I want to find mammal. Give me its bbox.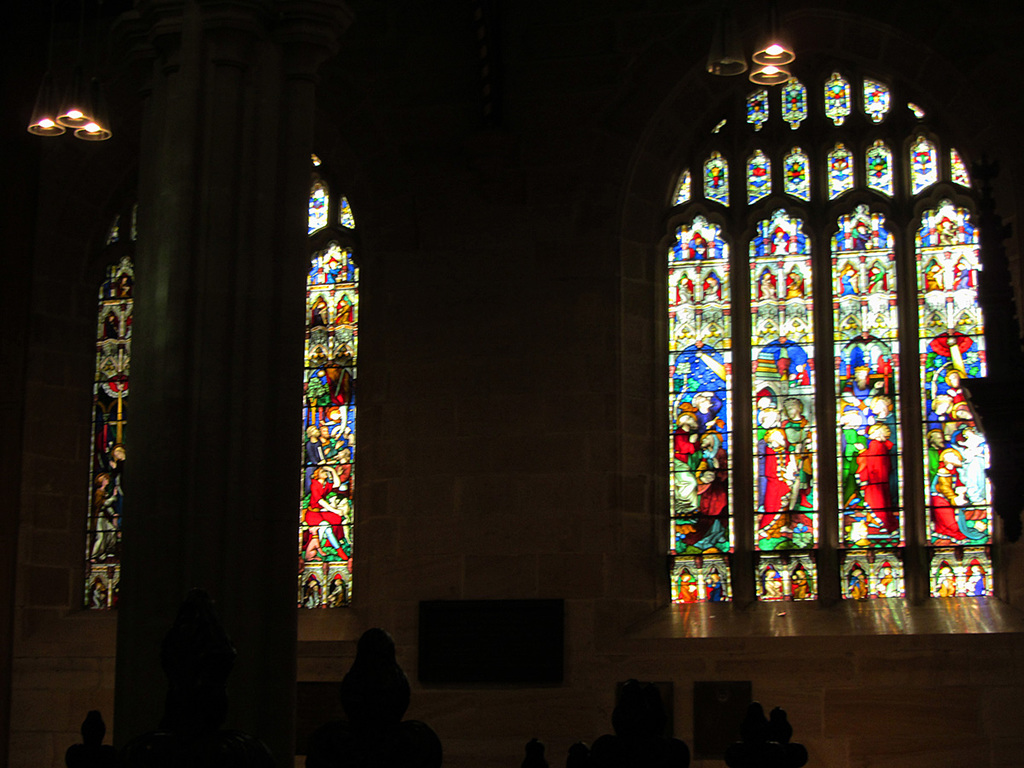
(918, 257, 946, 294).
